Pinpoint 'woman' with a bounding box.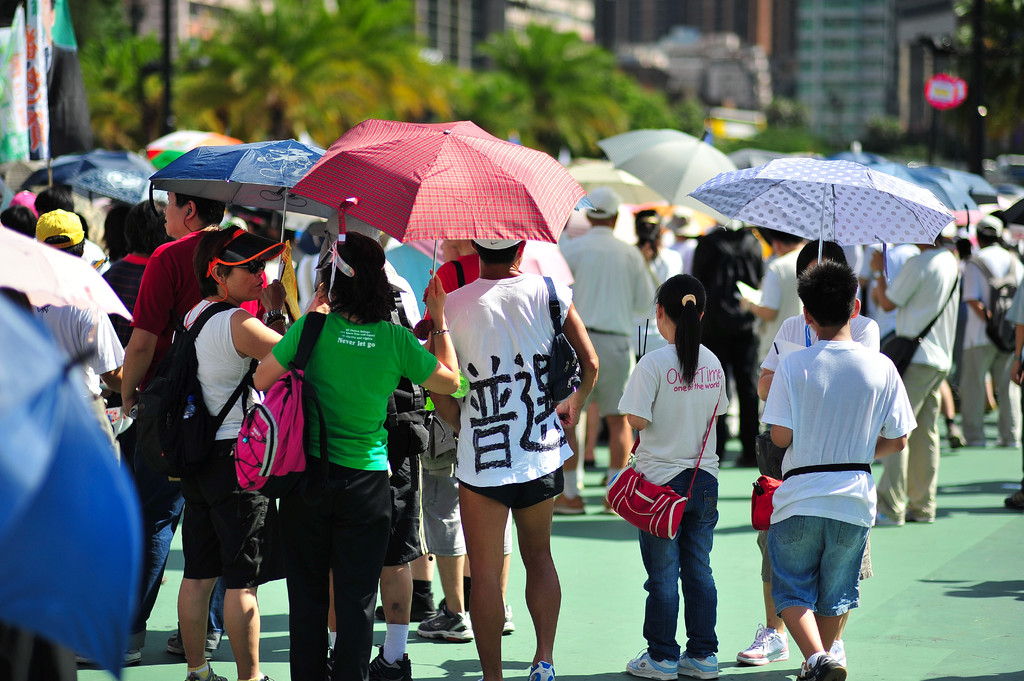
bbox=(258, 216, 429, 680).
